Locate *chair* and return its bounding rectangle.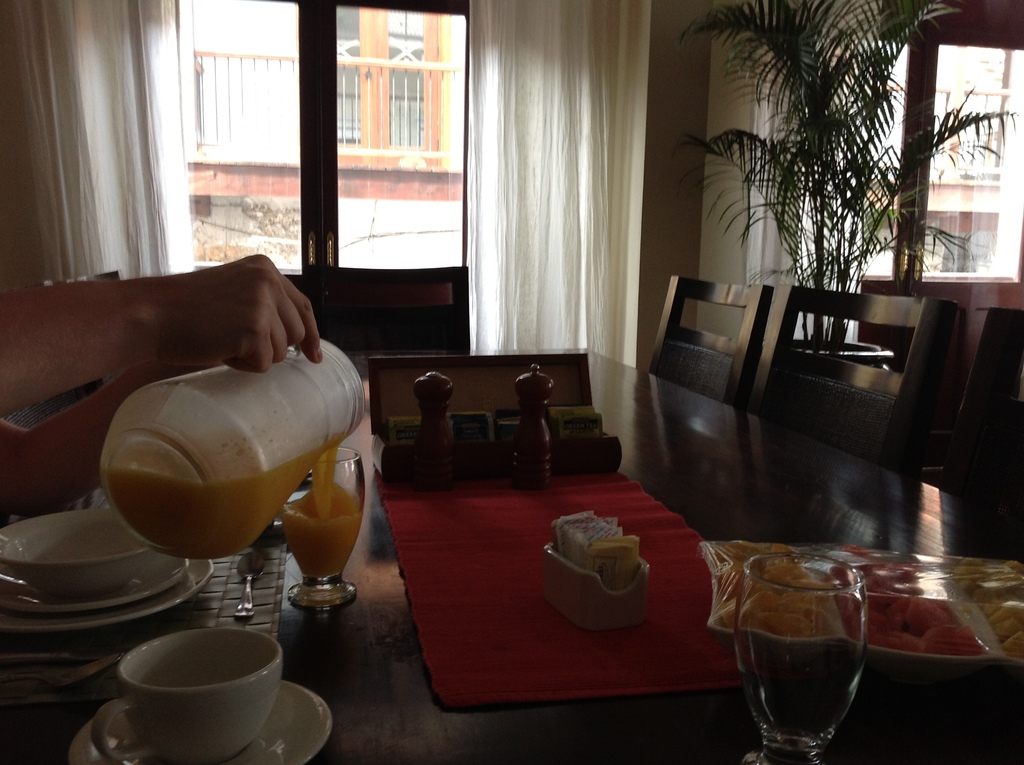
[624, 268, 775, 400].
